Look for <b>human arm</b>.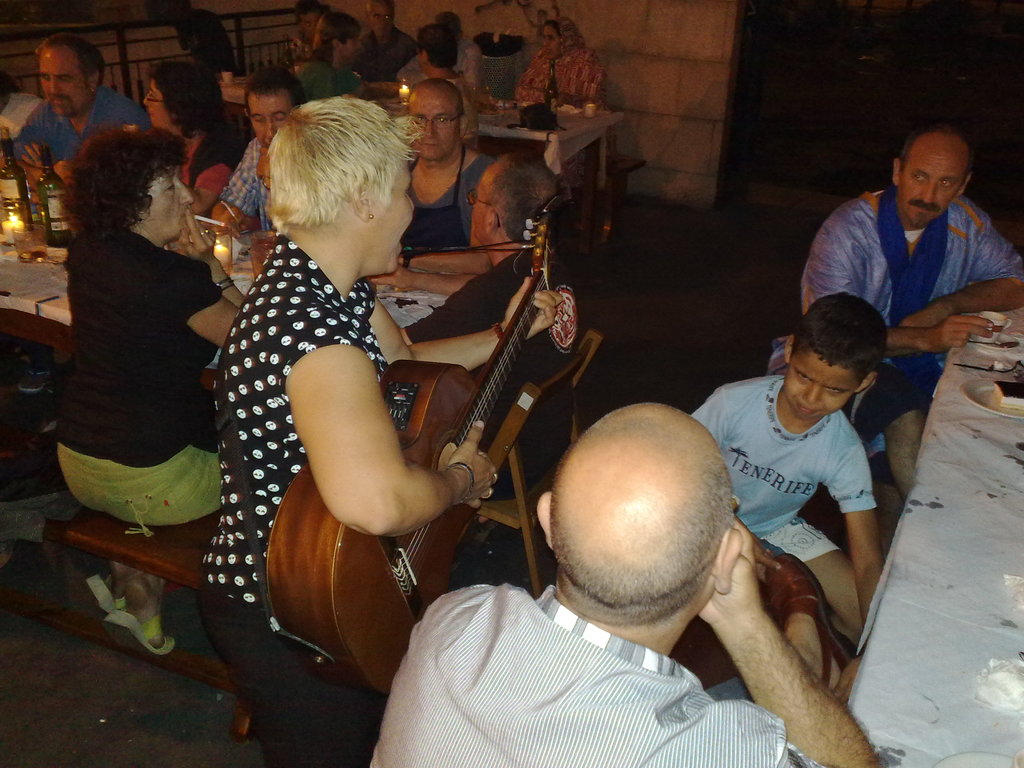
Found: 367:260:486:299.
